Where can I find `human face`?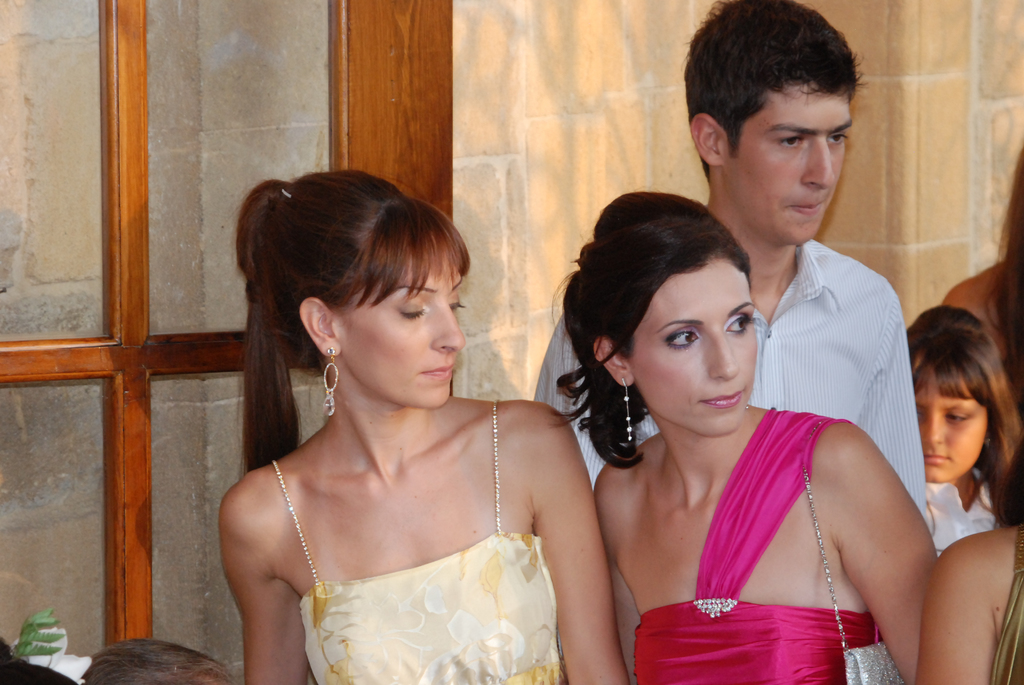
You can find it at crop(338, 248, 468, 413).
